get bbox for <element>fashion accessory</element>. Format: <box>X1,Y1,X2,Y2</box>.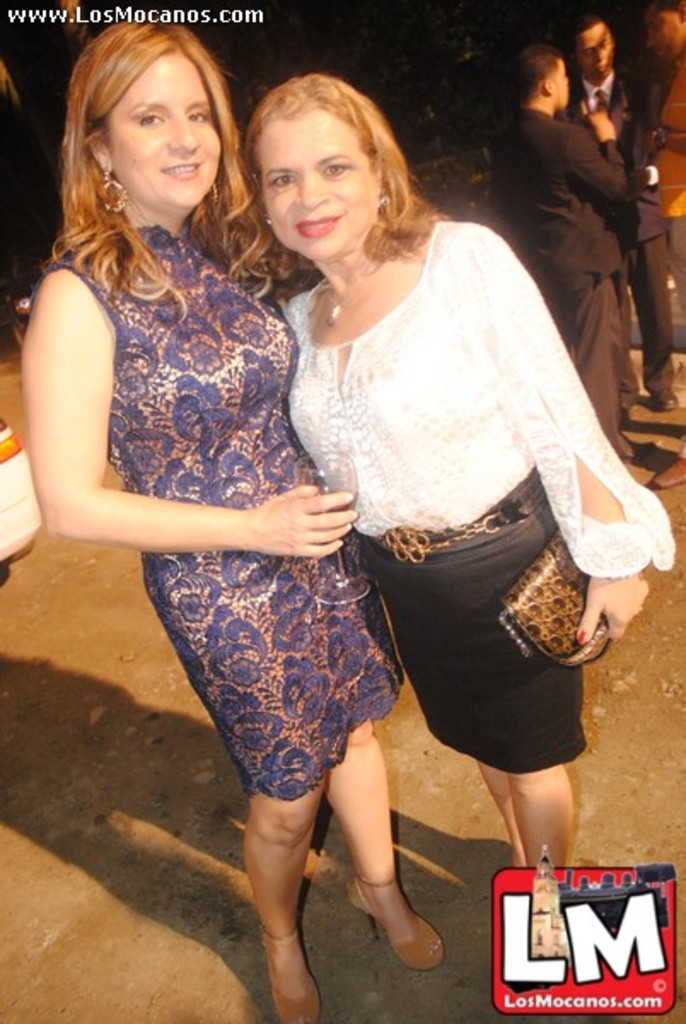
<box>648,125,671,148</box>.
